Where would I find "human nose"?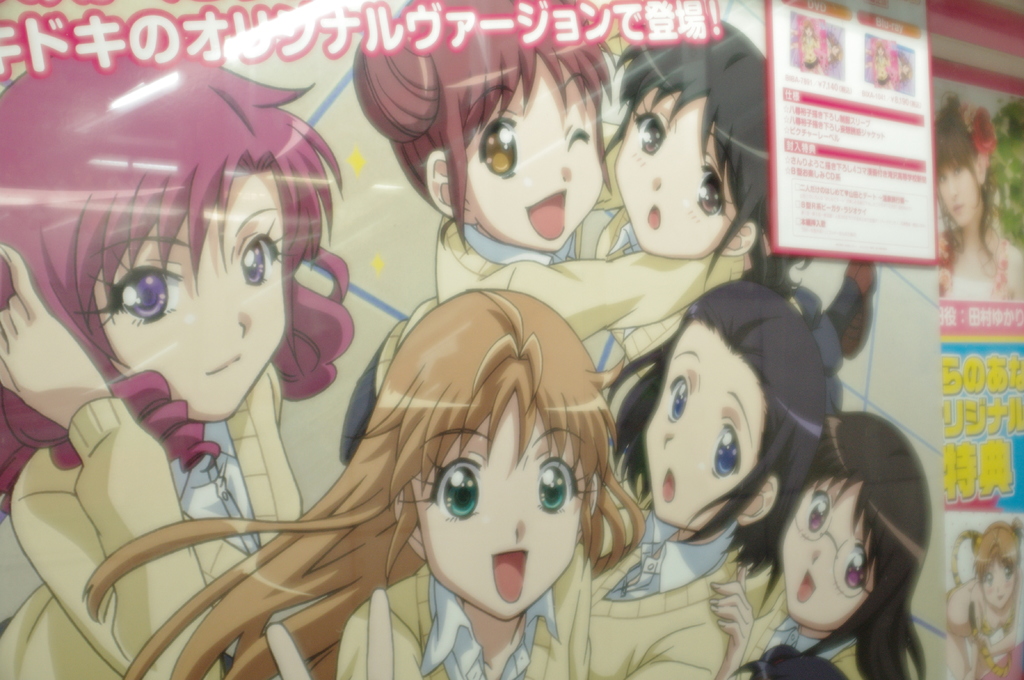
At [left=230, top=313, right=255, bottom=335].
